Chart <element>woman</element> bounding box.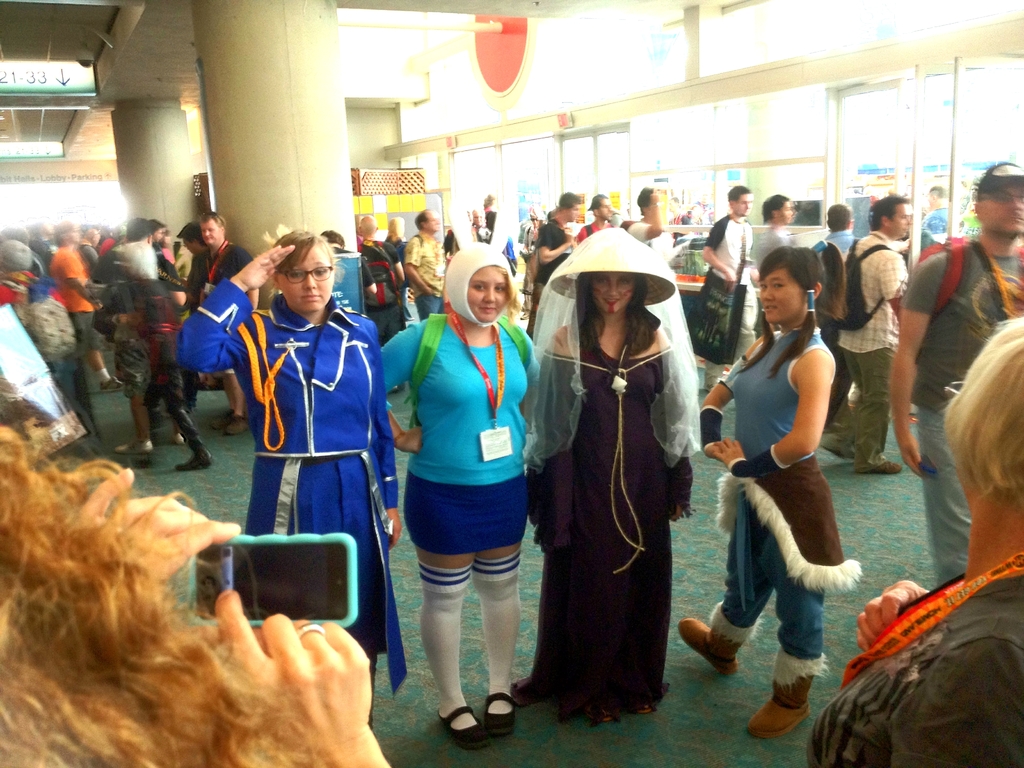
Charted: pyautogui.locateOnScreen(181, 224, 401, 727).
